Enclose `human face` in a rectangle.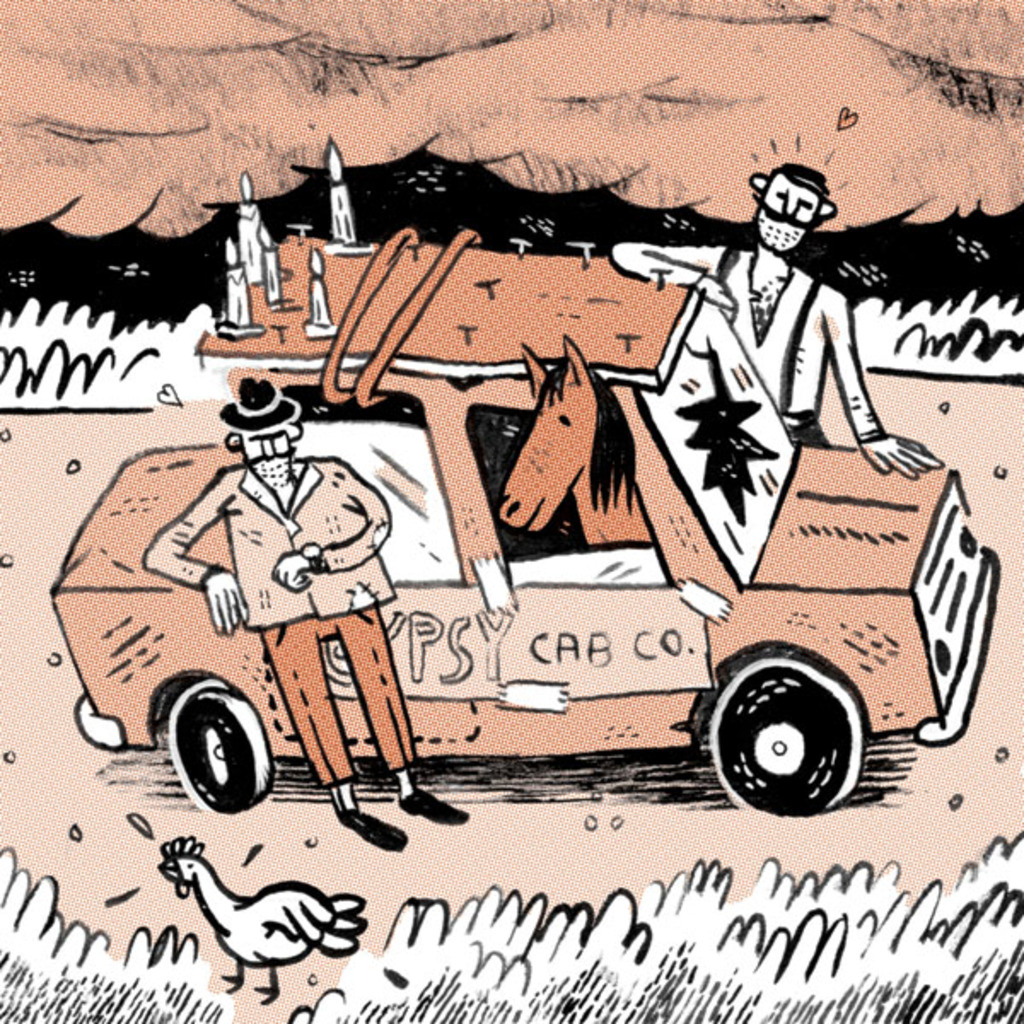
[x1=765, y1=174, x2=819, y2=218].
